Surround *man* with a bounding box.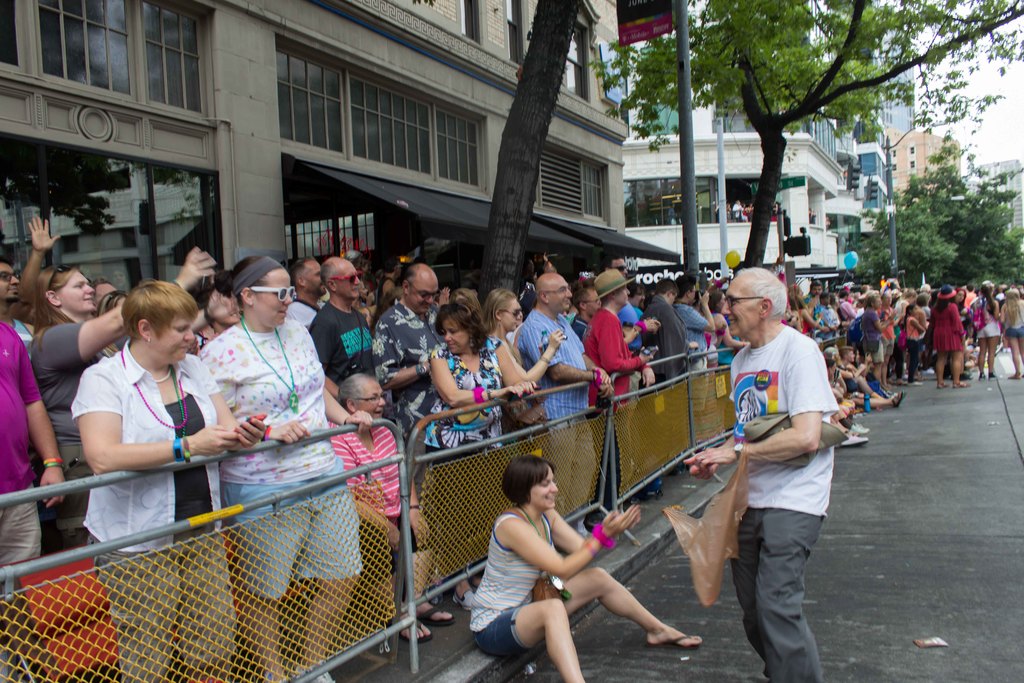
detection(643, 277, 686, 385).
